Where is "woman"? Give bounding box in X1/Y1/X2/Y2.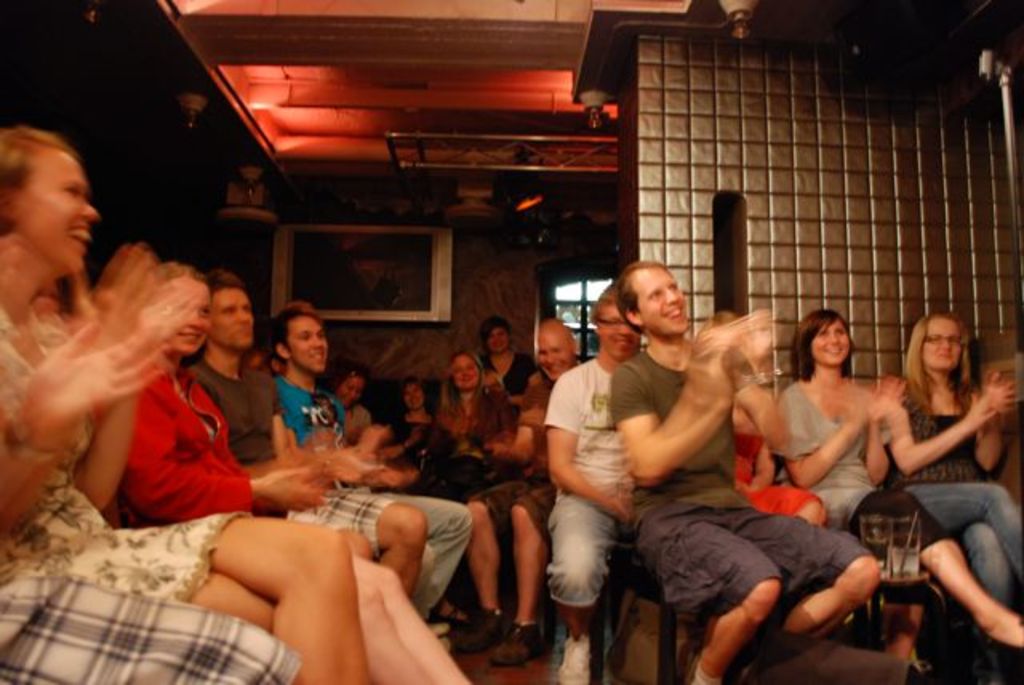
330/363/389/447.
